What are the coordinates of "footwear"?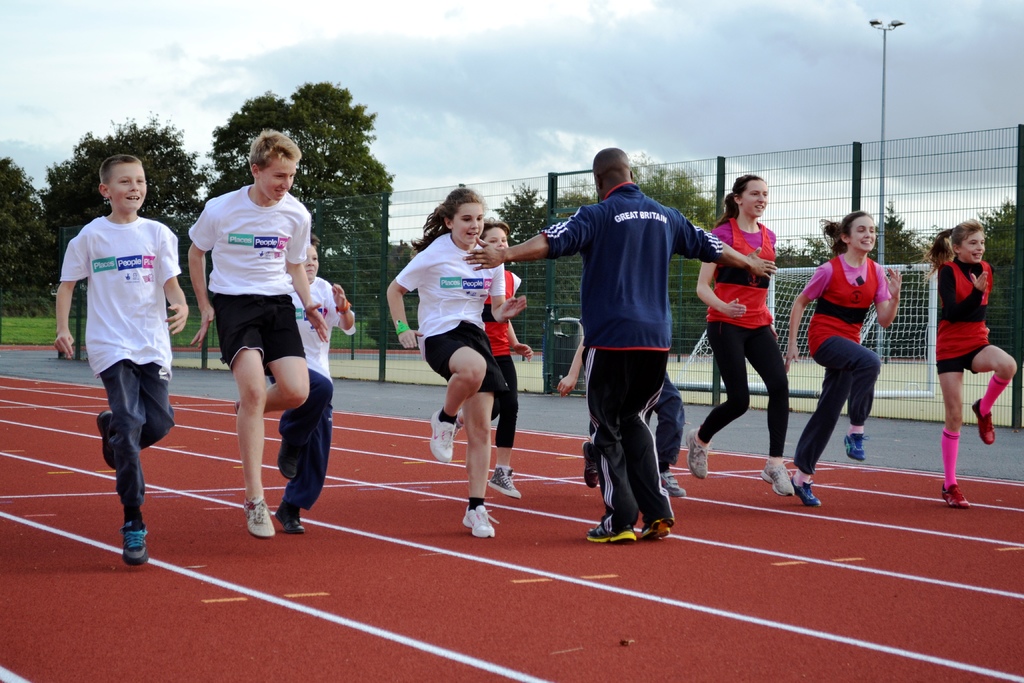
[973,399,995,446].
